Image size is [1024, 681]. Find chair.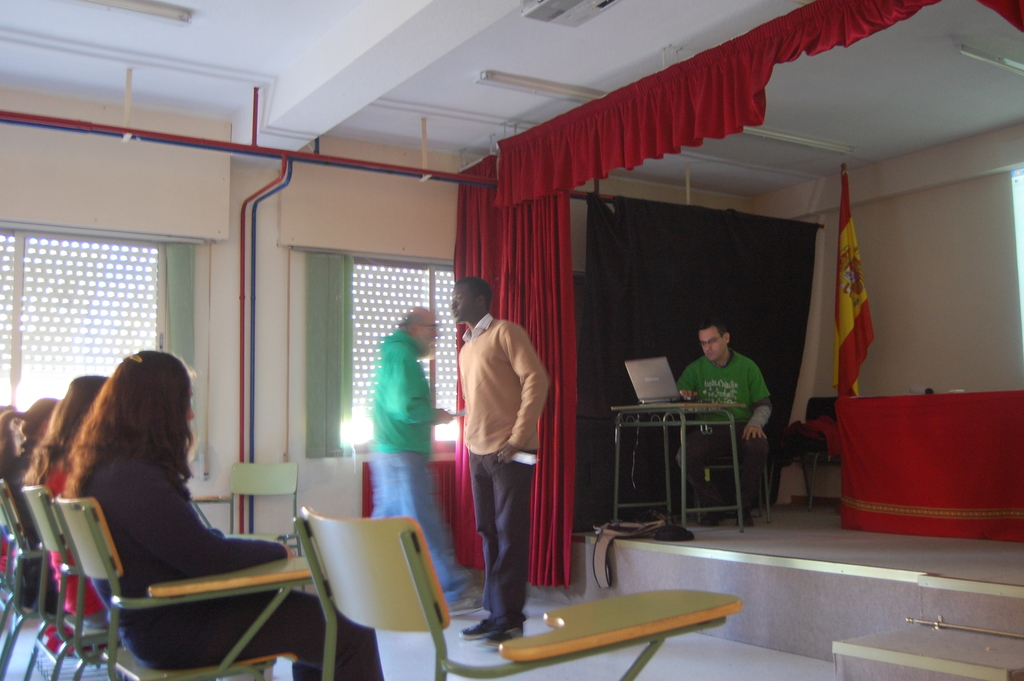
rect(0, 482, 105, 680).
